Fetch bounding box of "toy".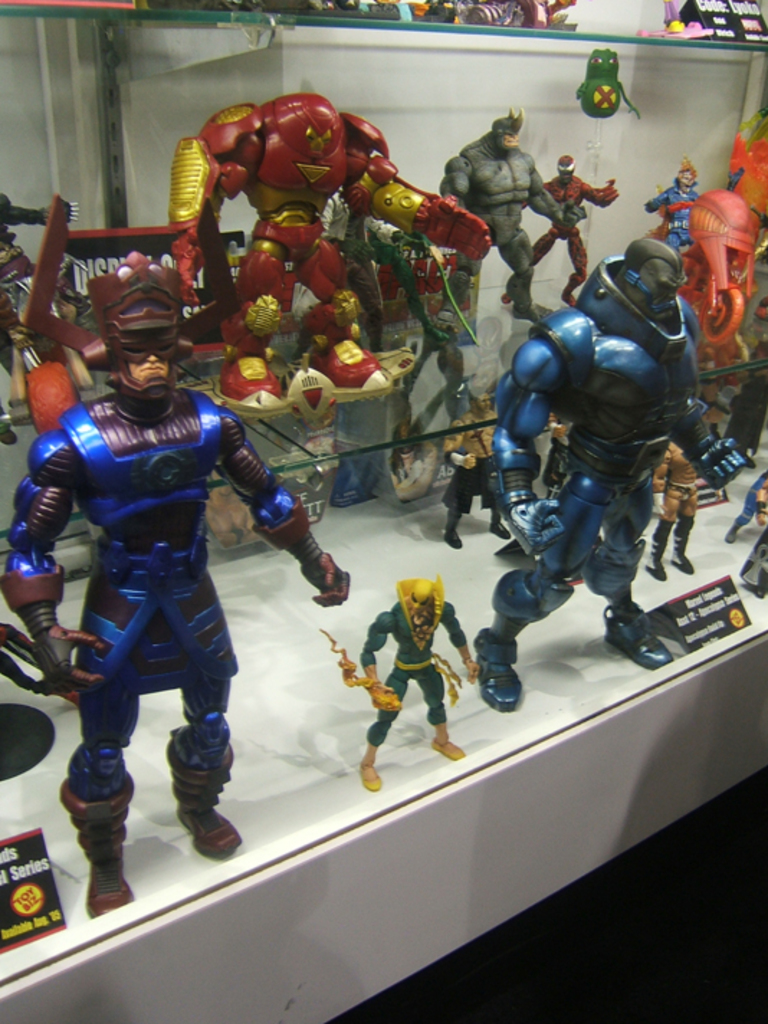
Bbox: (x1=653, y1=164, x2=710, y2=236).
